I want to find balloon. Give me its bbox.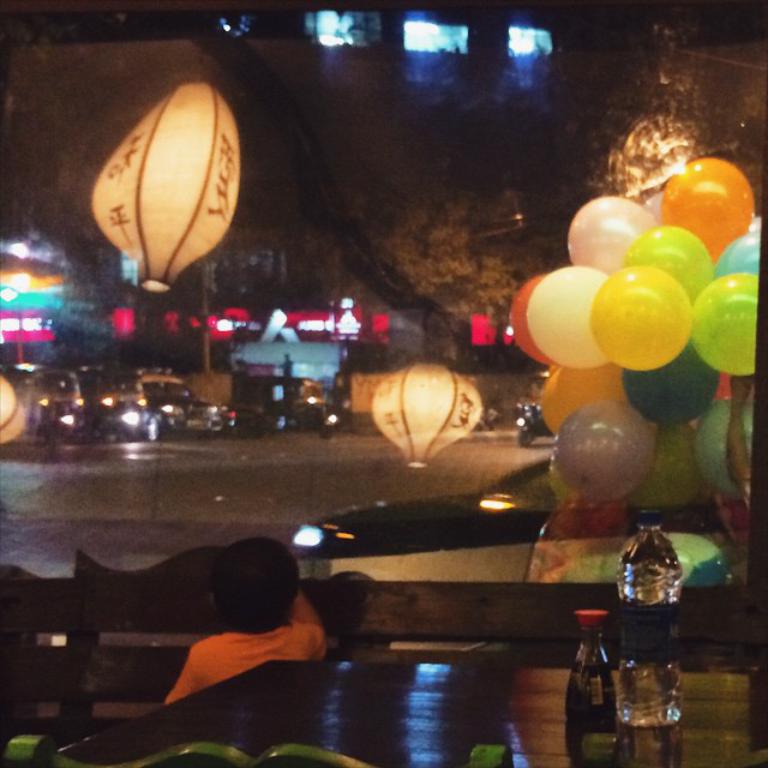
x1=559, y1=403, x2=661, y2=505.
